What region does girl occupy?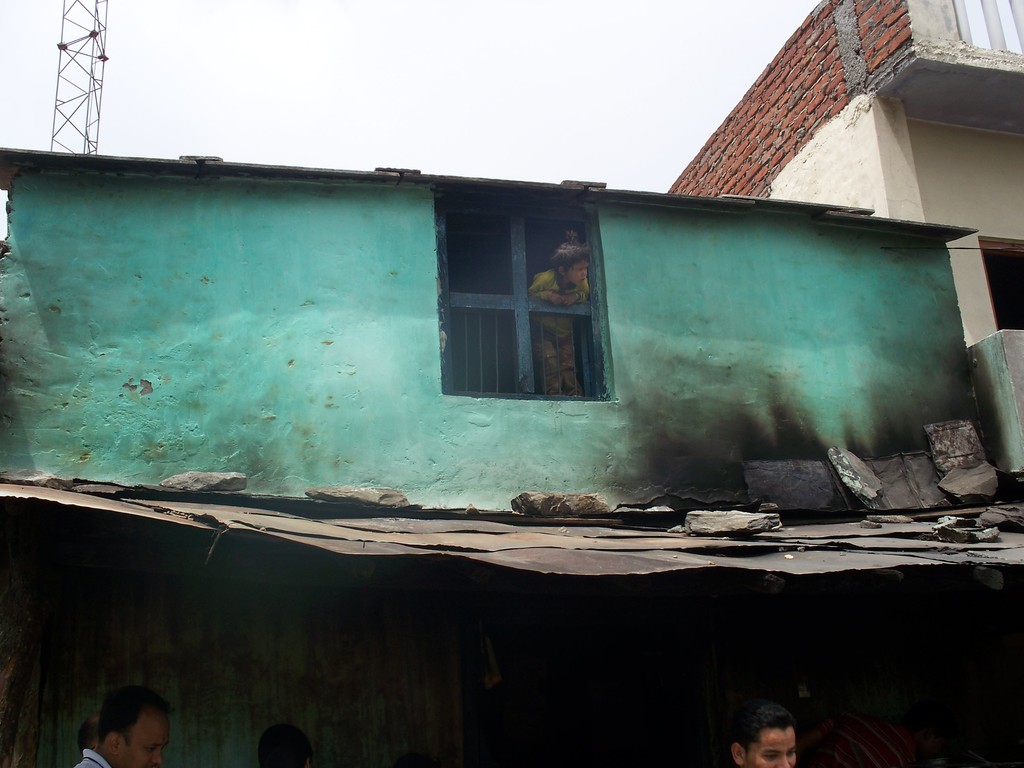
Rect(527, 228, 594, 404).
